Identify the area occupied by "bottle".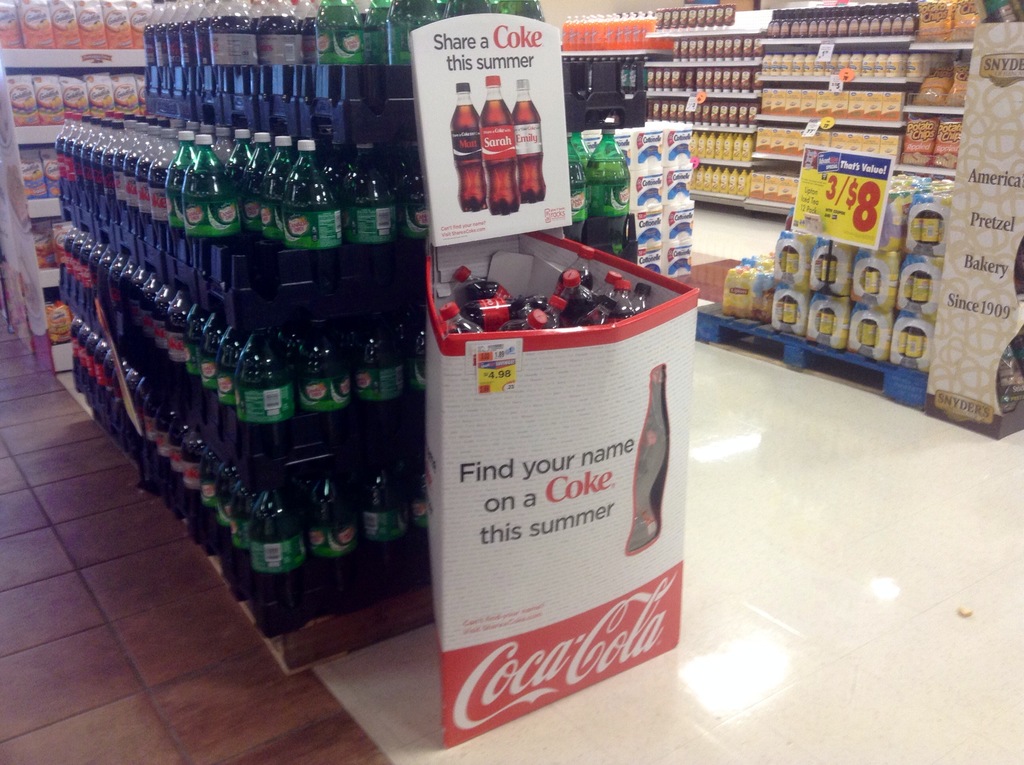
Area: 476, 76, 522, 213.
